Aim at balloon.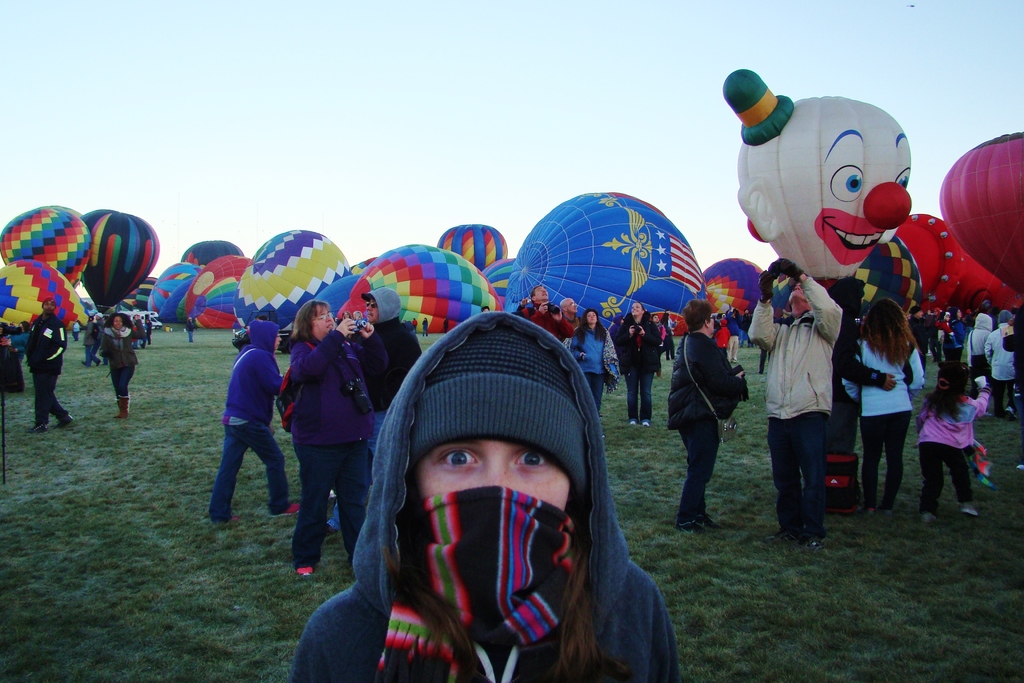
Aimed at detection(939, 133, 1023, 292).
